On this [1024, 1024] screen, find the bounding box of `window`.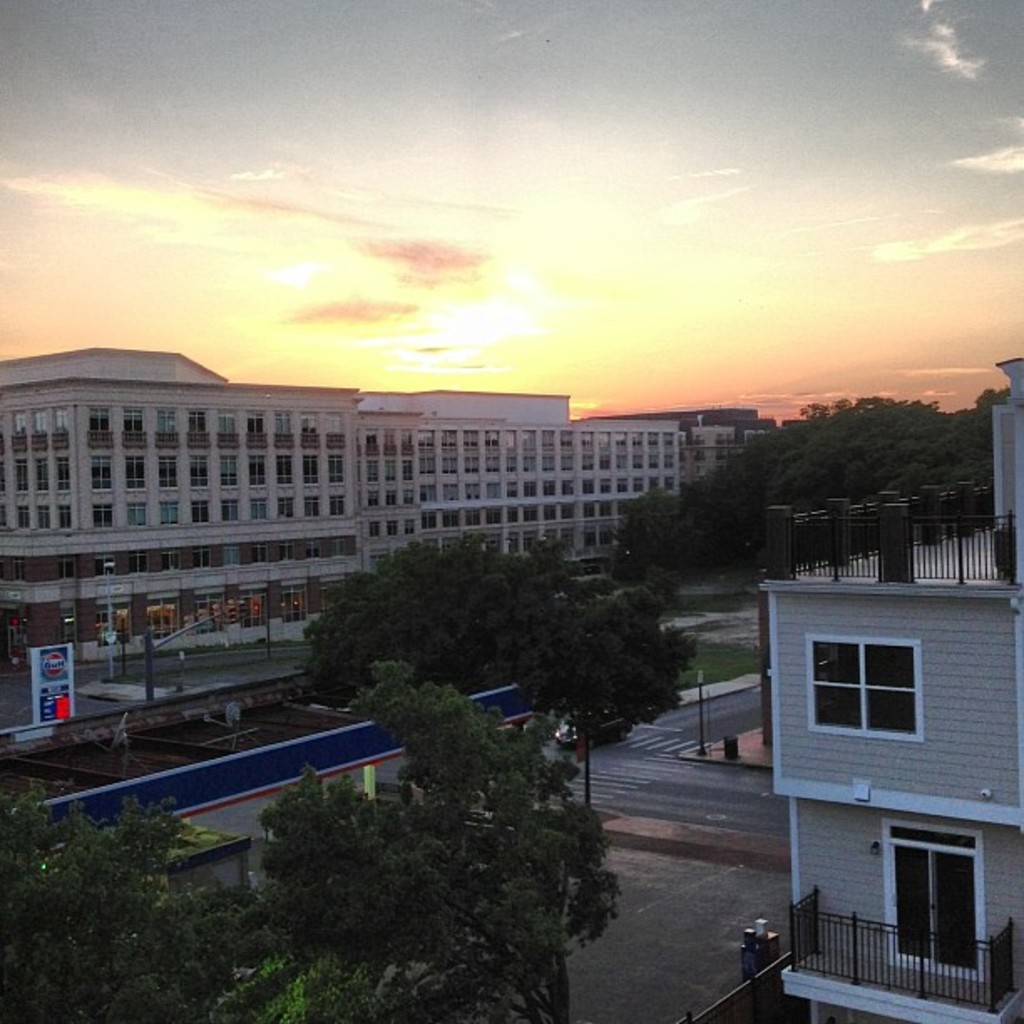
Bounding box: box=[336, 537, 350, 552].
